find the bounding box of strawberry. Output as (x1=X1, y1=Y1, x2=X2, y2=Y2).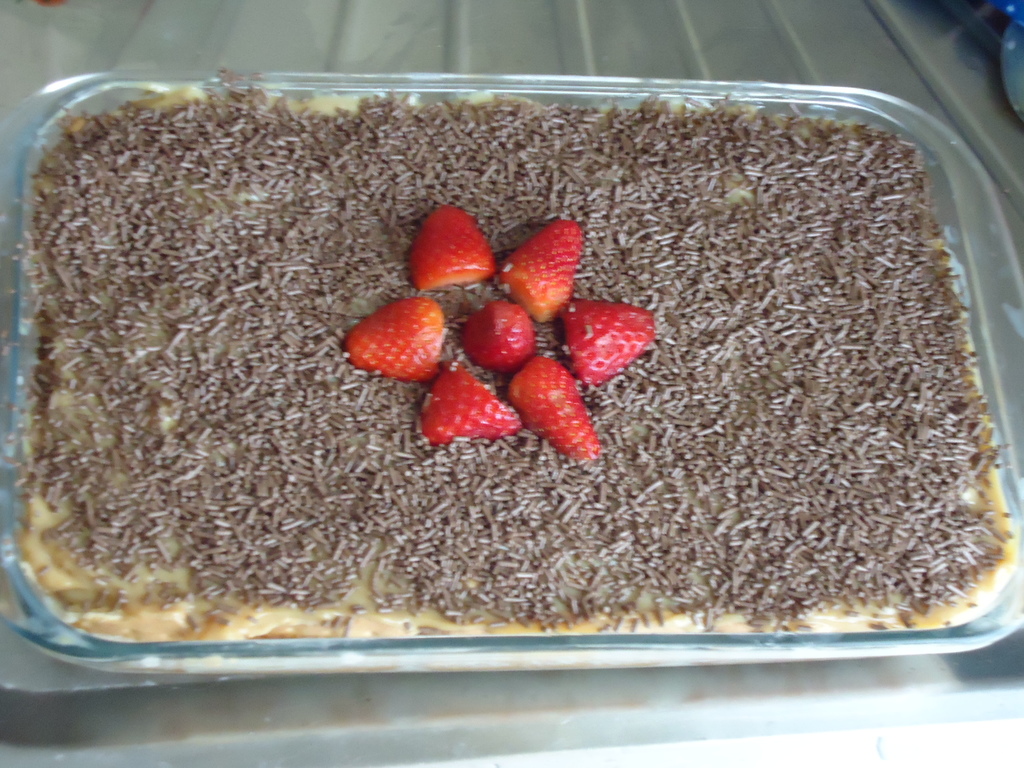
(x1=328, y1=296, x2=441, y2=386).
